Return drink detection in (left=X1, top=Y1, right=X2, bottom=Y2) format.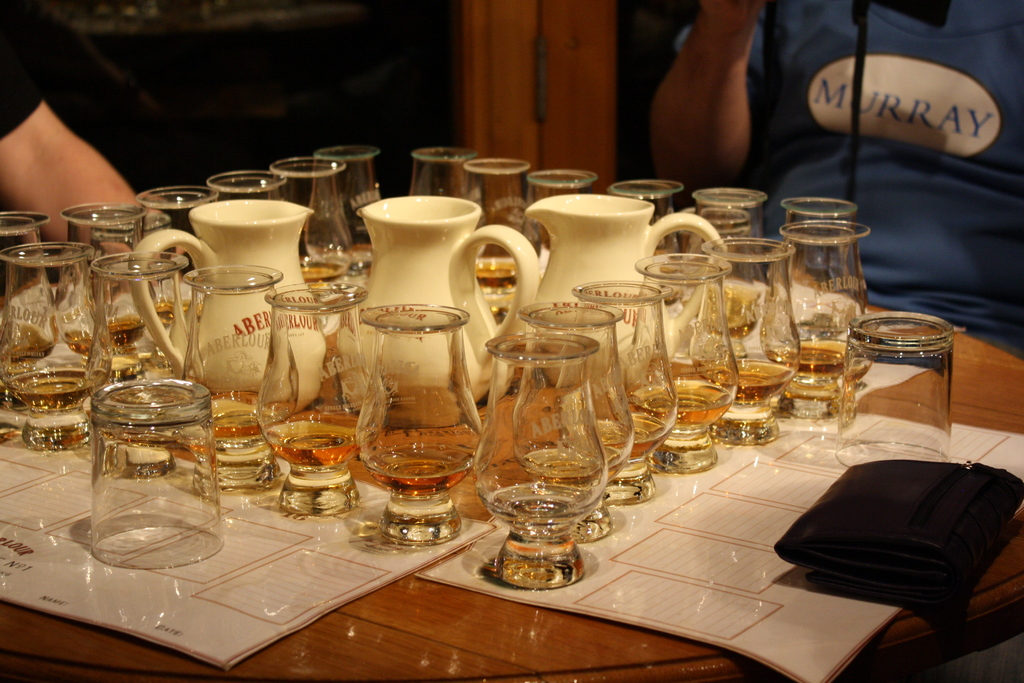
(left=776, top=342, right=862, bottom=378).
